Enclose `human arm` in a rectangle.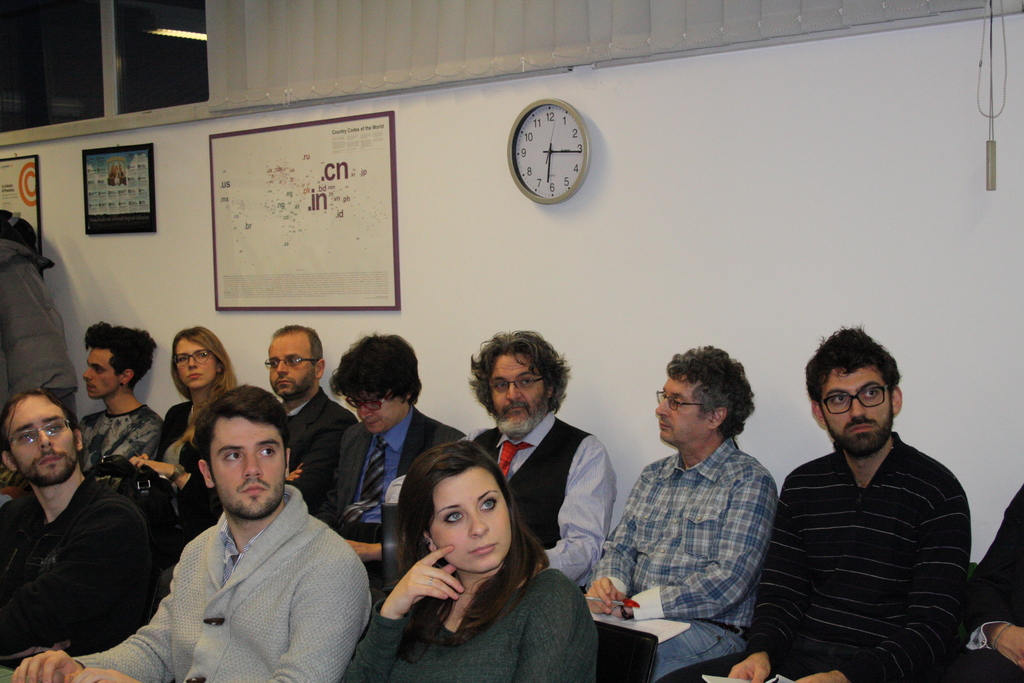
(729, 648, 776, 682).
